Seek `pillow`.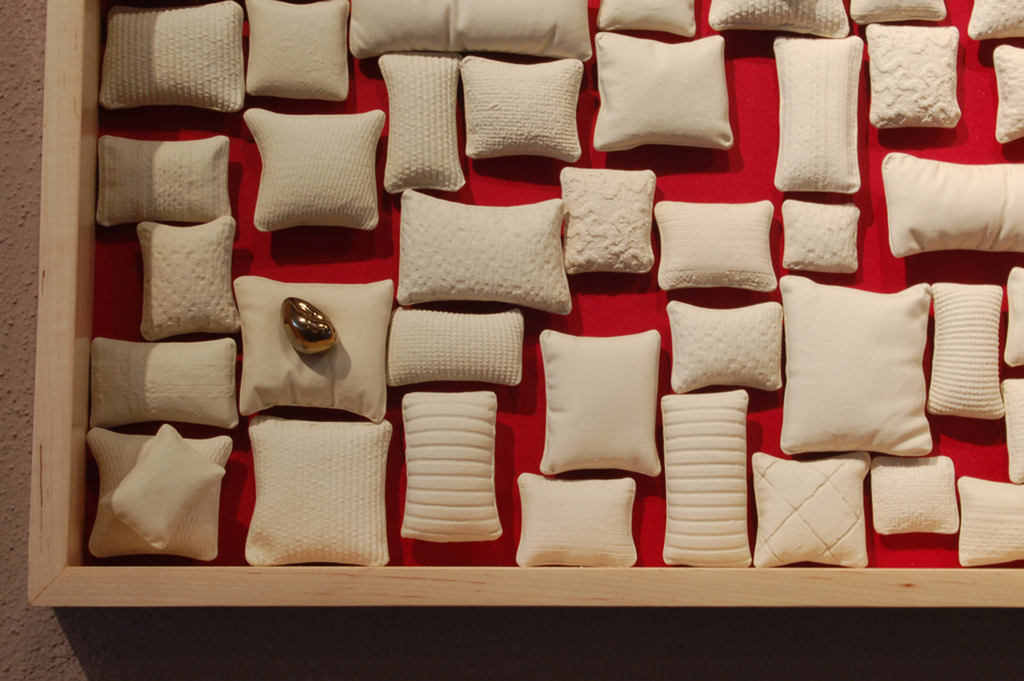
bbox(1001, 266, 1023, 370).
